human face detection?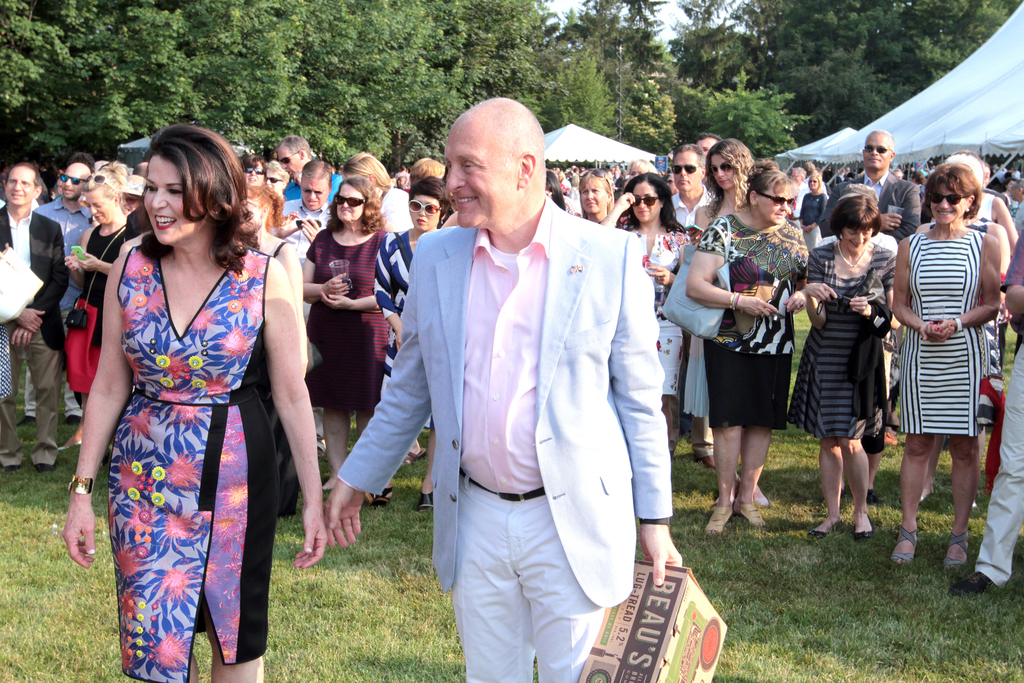
{"x1": 761, "y1": 184, "x2": 790, "y2": 225}
